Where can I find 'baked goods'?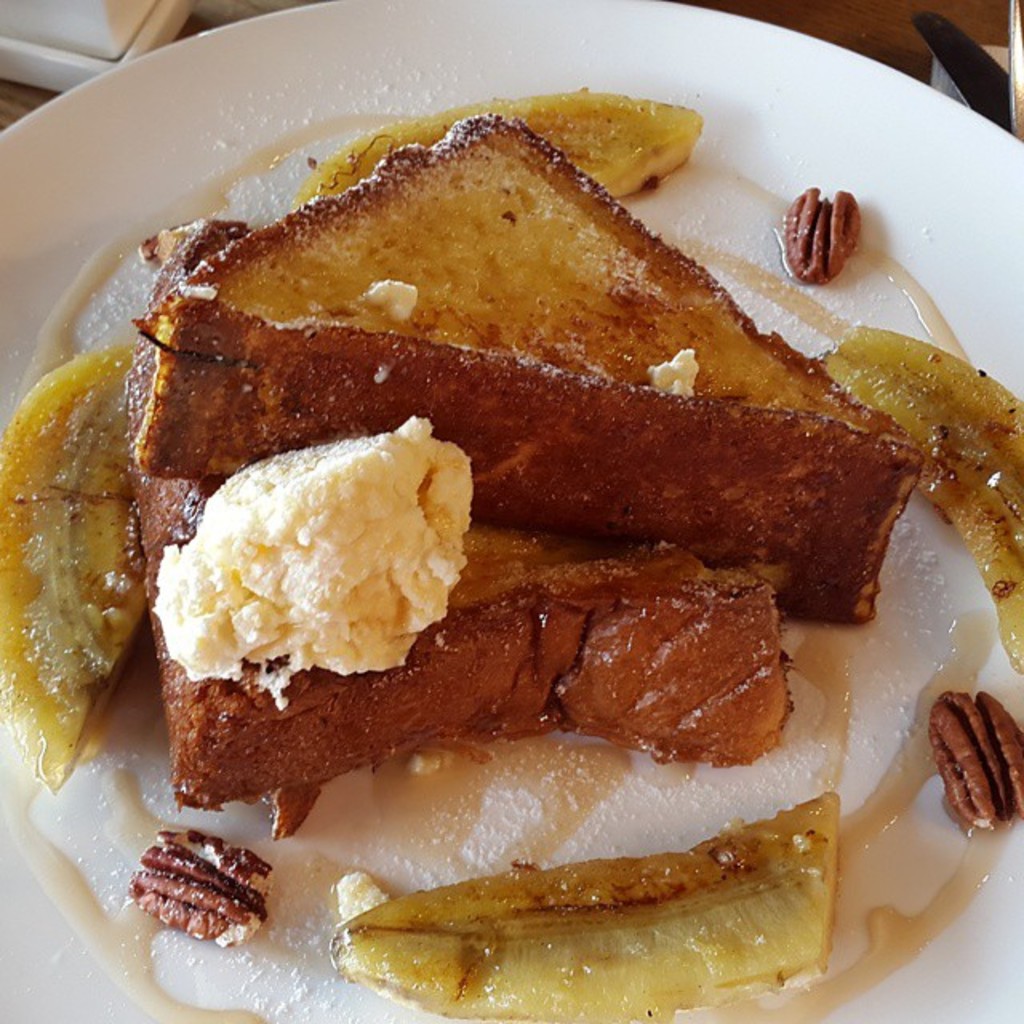
You can find it at <bbox>778, 170, 862, 288</bbox>.
